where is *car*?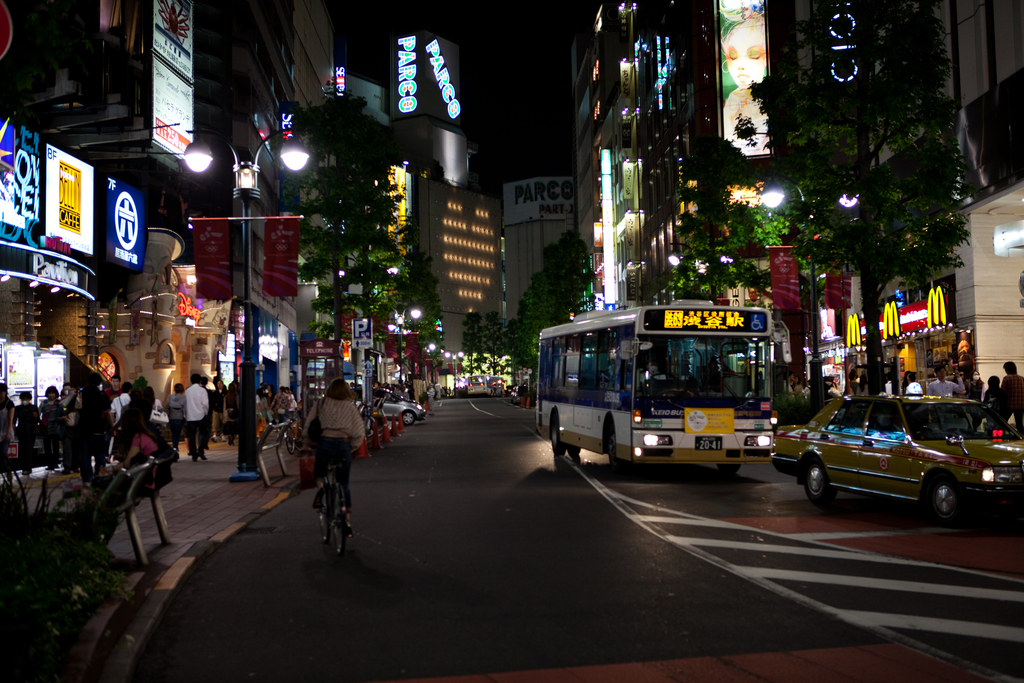
(left=778, top=397, right=1017, bottom=525).
